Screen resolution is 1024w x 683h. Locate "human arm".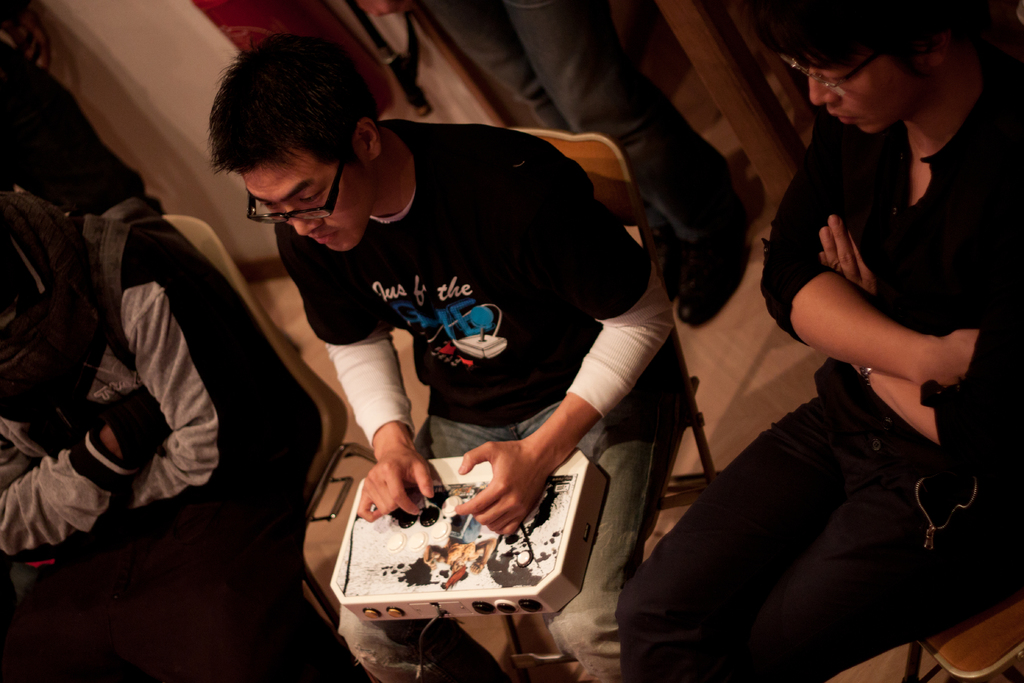
select_region(808, 208, 1023, 473).
